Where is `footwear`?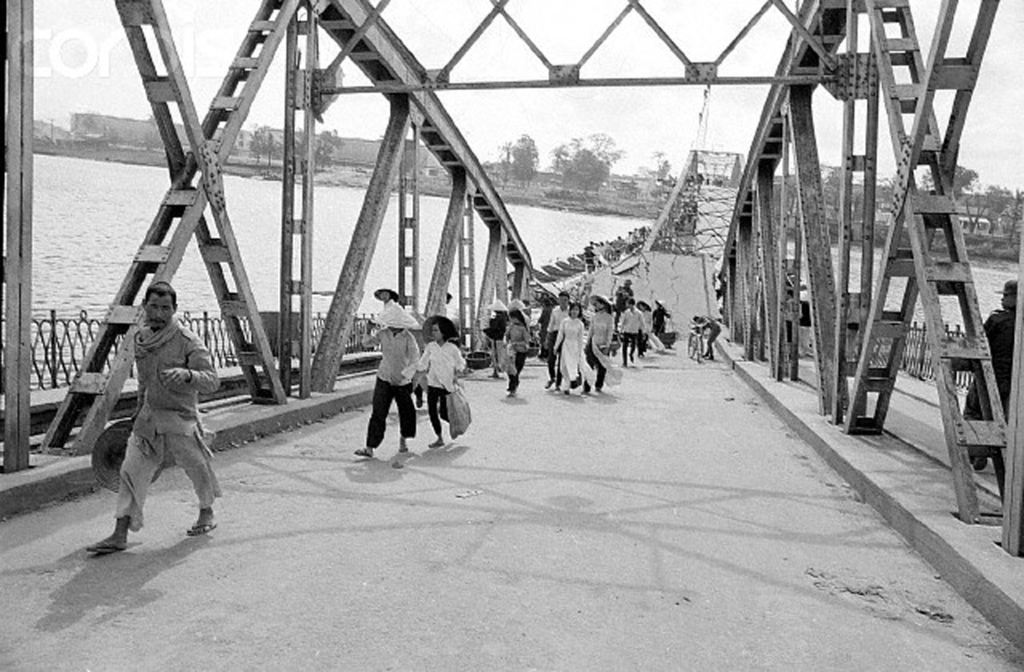
bbox(76, 522, 134, 555).
